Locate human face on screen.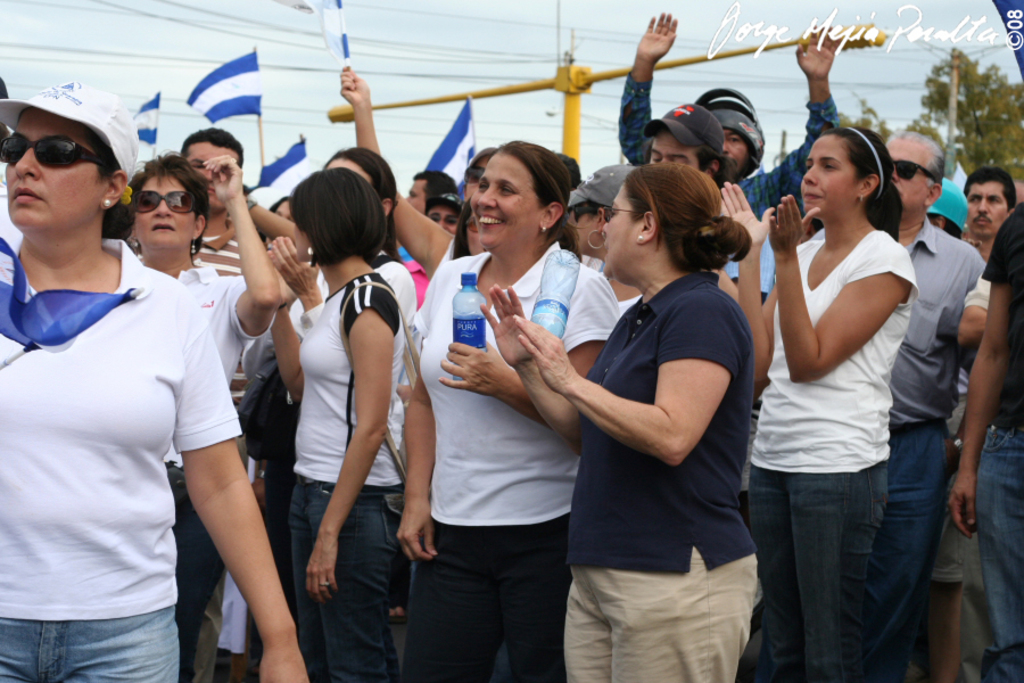
On screen at 650:135:697:168.
